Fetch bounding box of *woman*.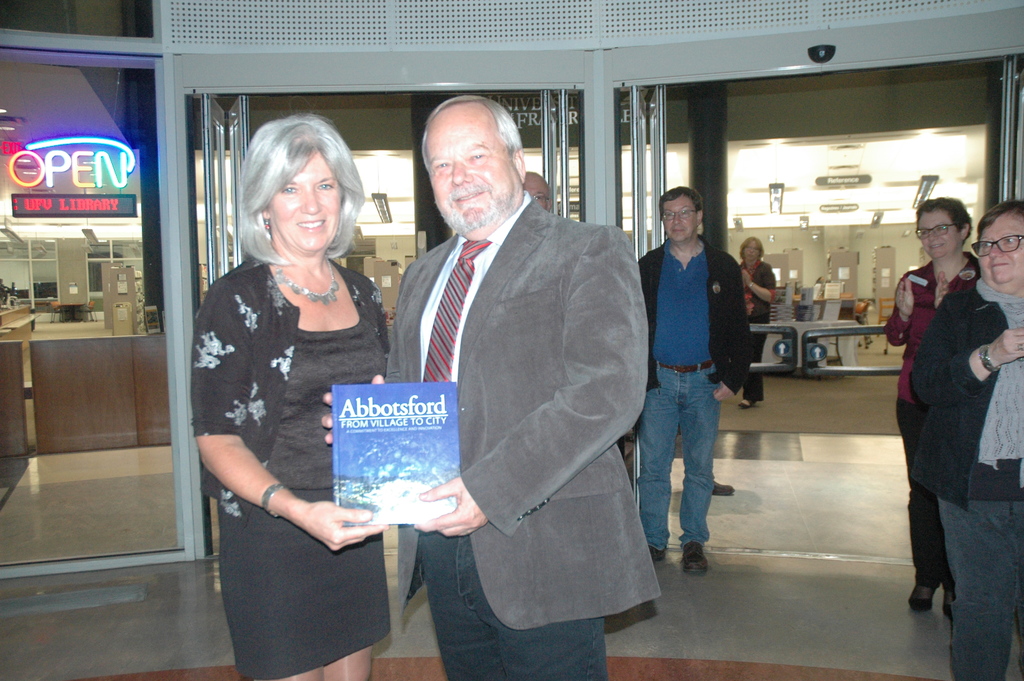
Bbox: [x1=731, y1=233, x2=777, y2=409].
